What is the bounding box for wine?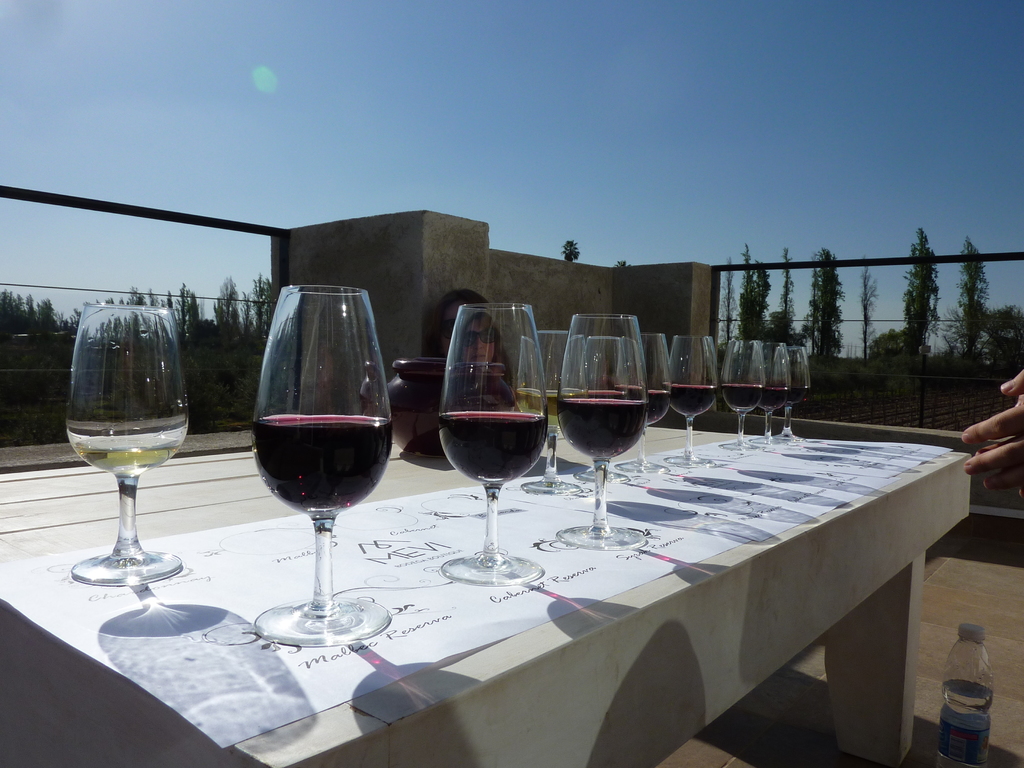
{"left": 664, "top": 371, "right": 719, "bottom": 422}.
